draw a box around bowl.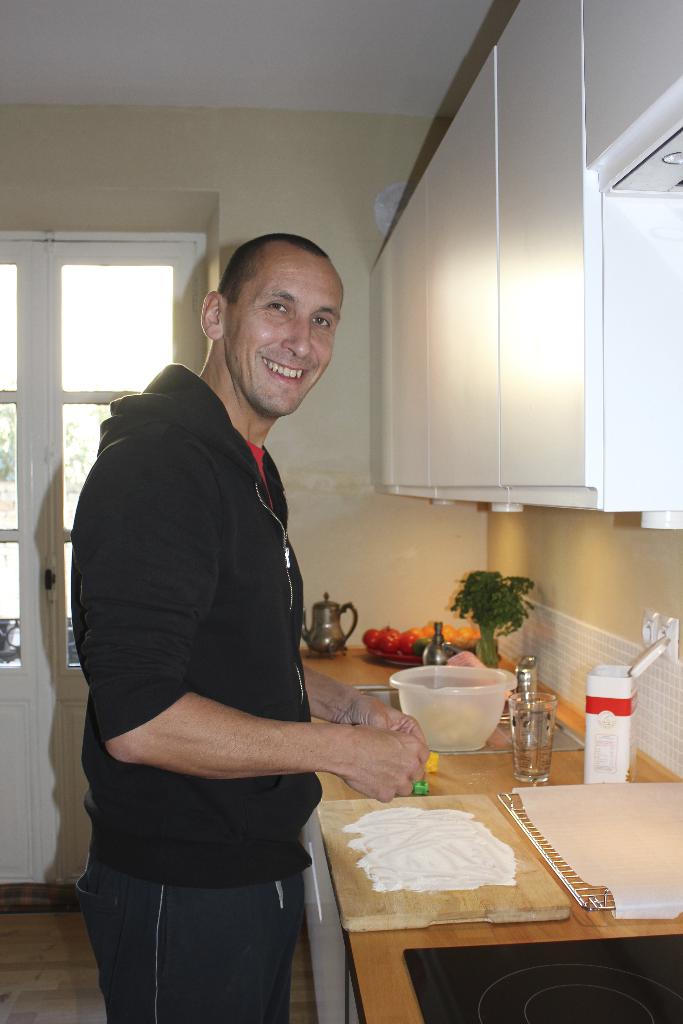
(x1=386, y1=679, x2=511, y2=757).
